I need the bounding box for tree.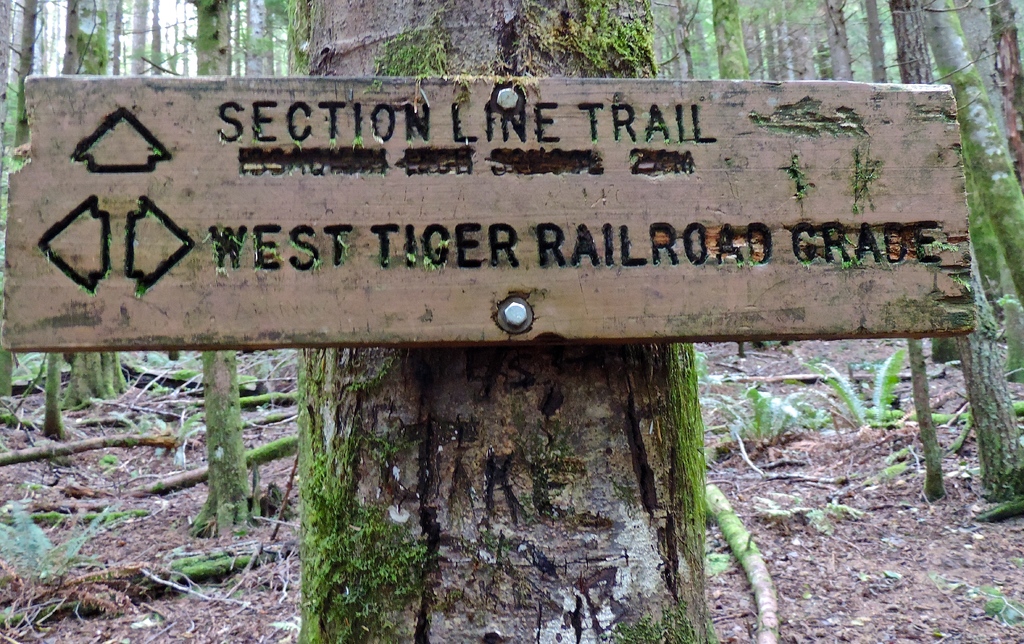
Here it is: box(924, 0, 1023, 282).
